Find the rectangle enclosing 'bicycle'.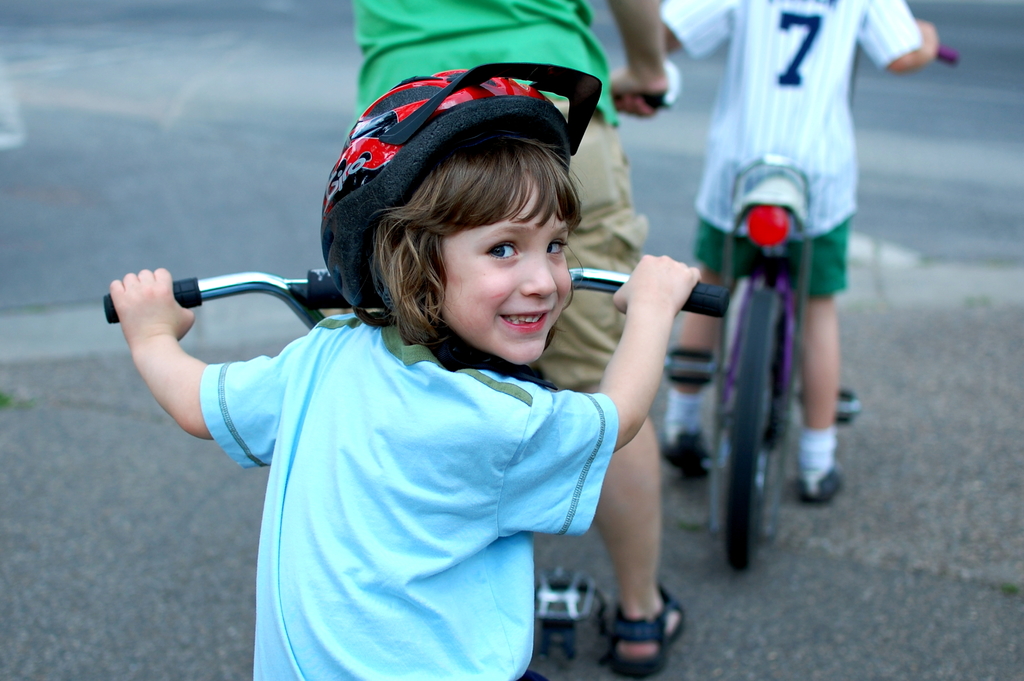
pyautogui.locateOnScreen(107, 263, 731, 627).
